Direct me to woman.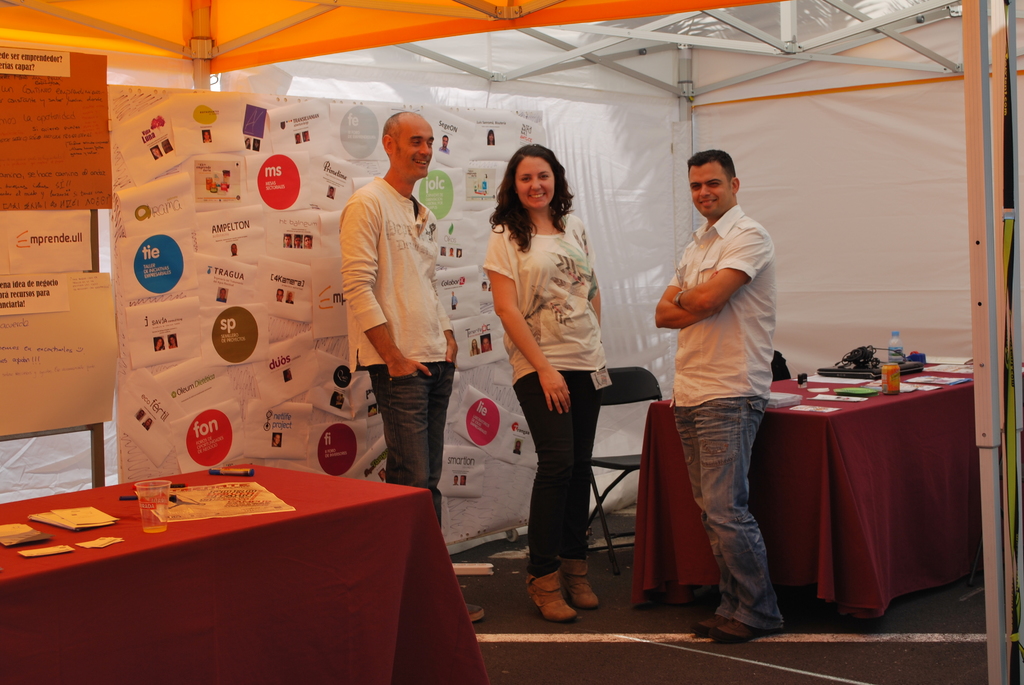
Direction: left=488, top=137, right=617, bottom=624.
